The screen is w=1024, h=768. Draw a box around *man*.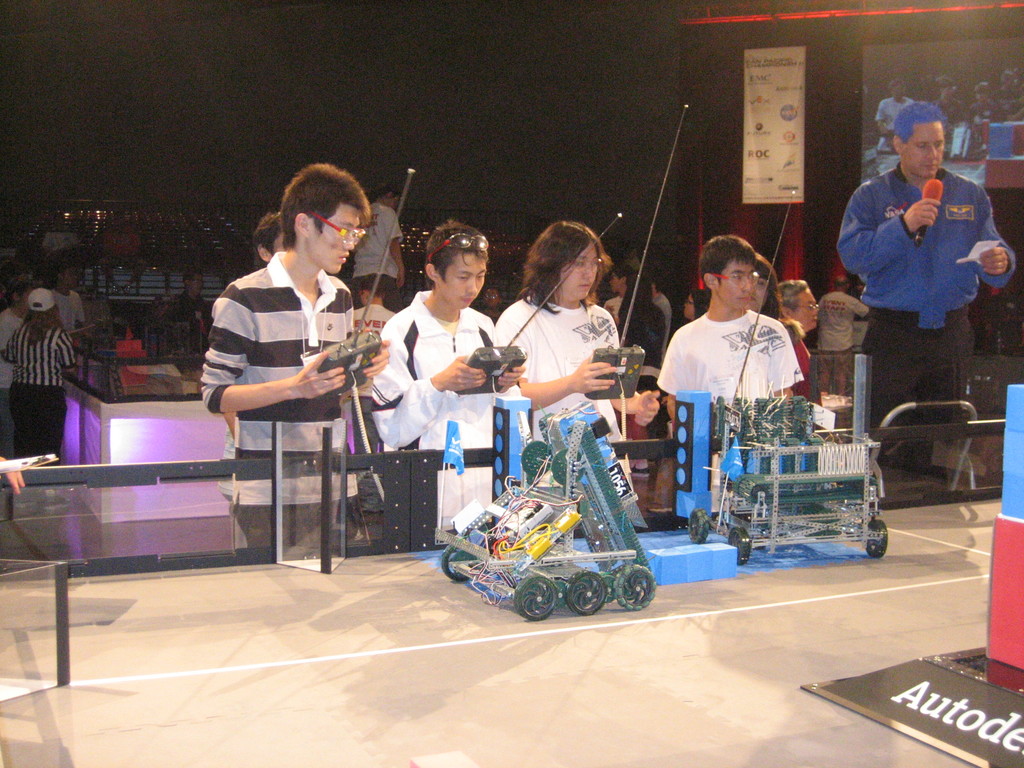
bbox(198, 160, 388, 547).
